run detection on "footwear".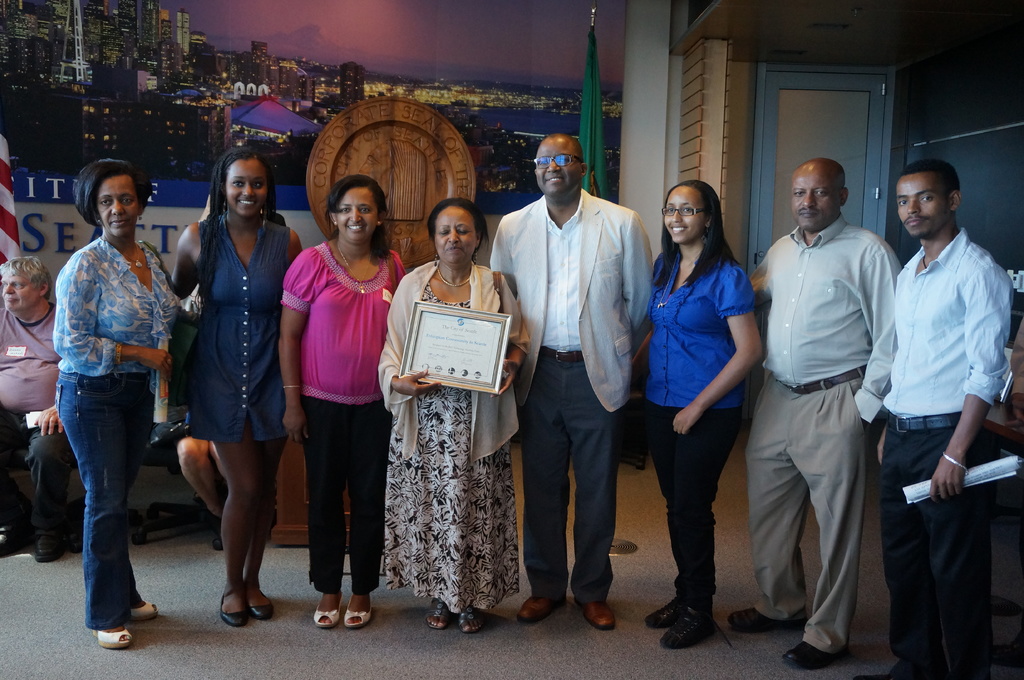
Result: <region>125, 599, 164, 622</region>.
